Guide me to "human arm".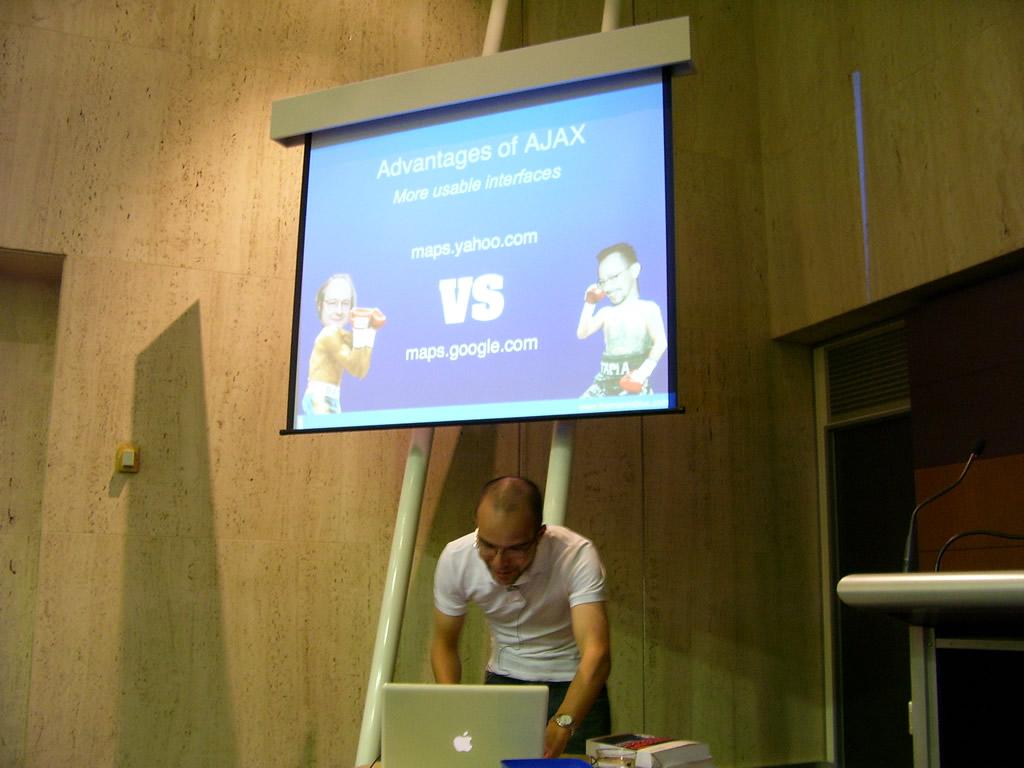
Guidance: select_region(324, 304, 370, 377).
